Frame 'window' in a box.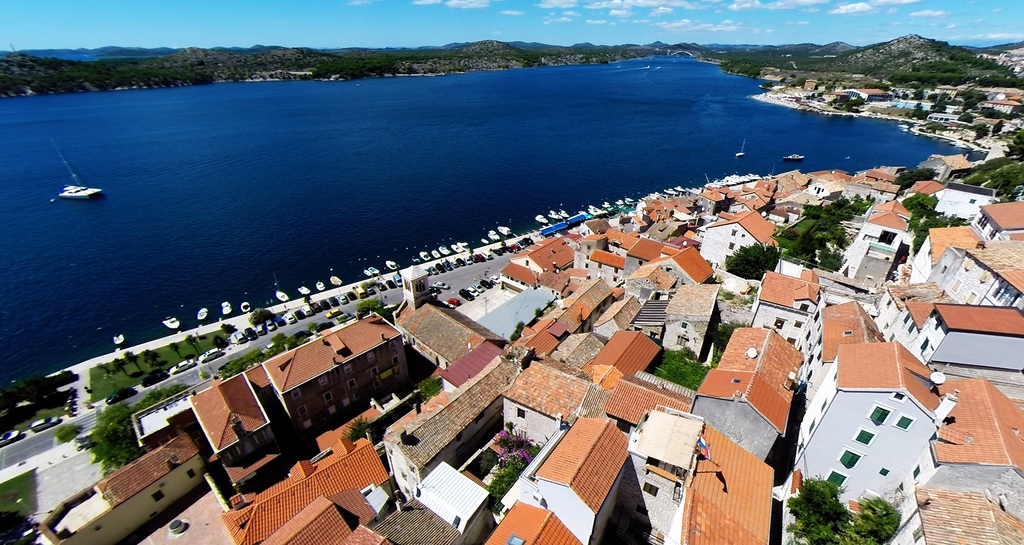
box=[516, 404, 529, 422].
